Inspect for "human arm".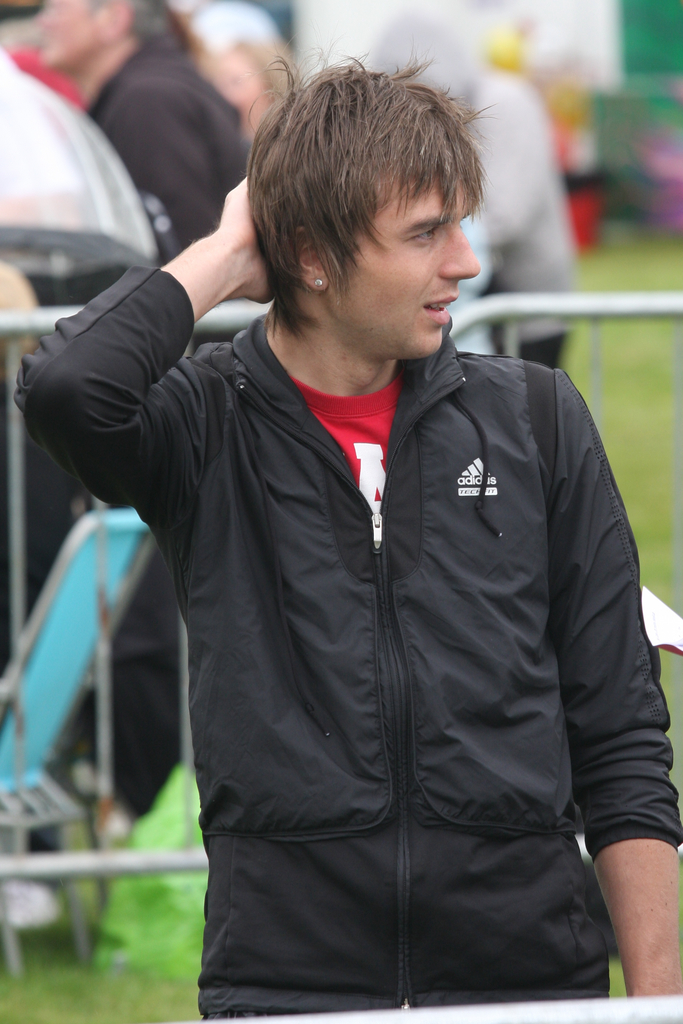
Inspection: (541,359,682,1021).
